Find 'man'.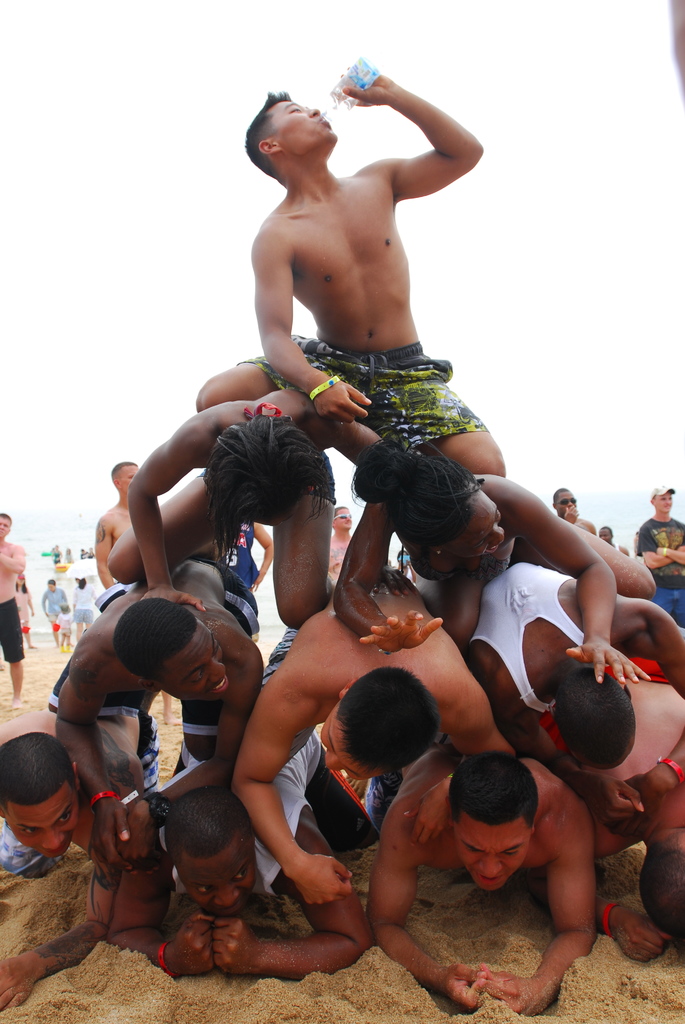
left=232, top=559, right=522, bottom=903.
